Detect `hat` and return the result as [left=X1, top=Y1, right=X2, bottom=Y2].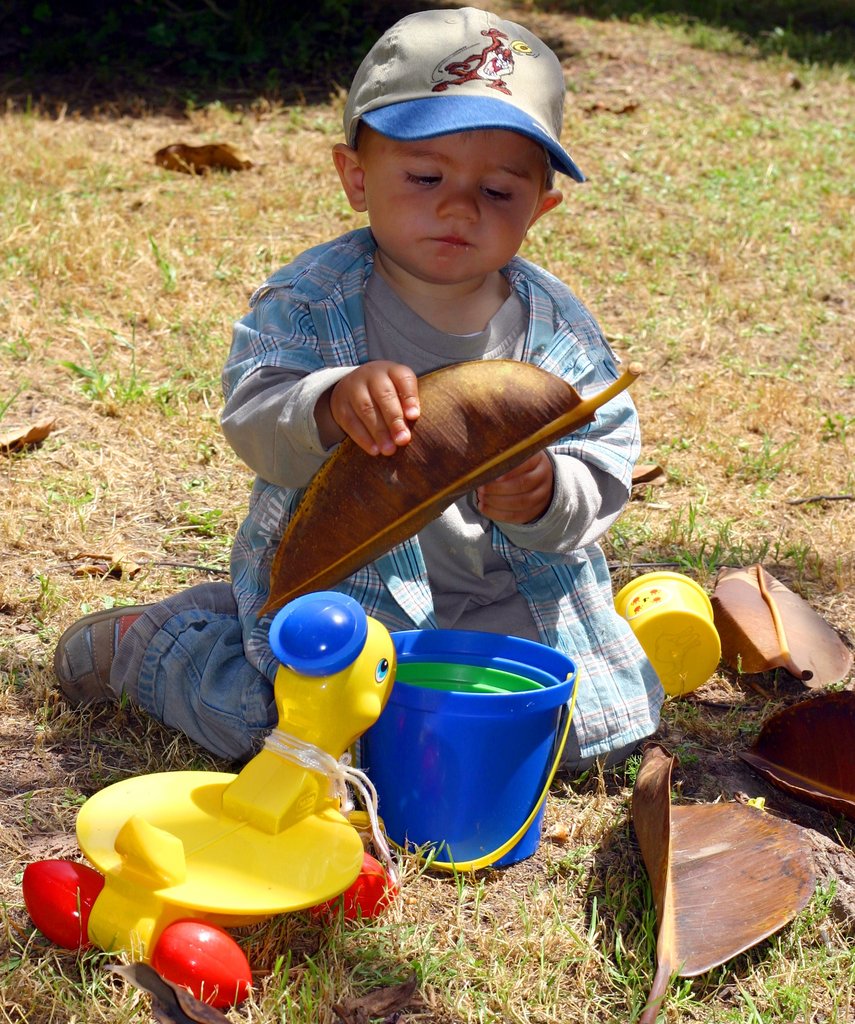
[left=345, top=6, right=584, bottom=180].
